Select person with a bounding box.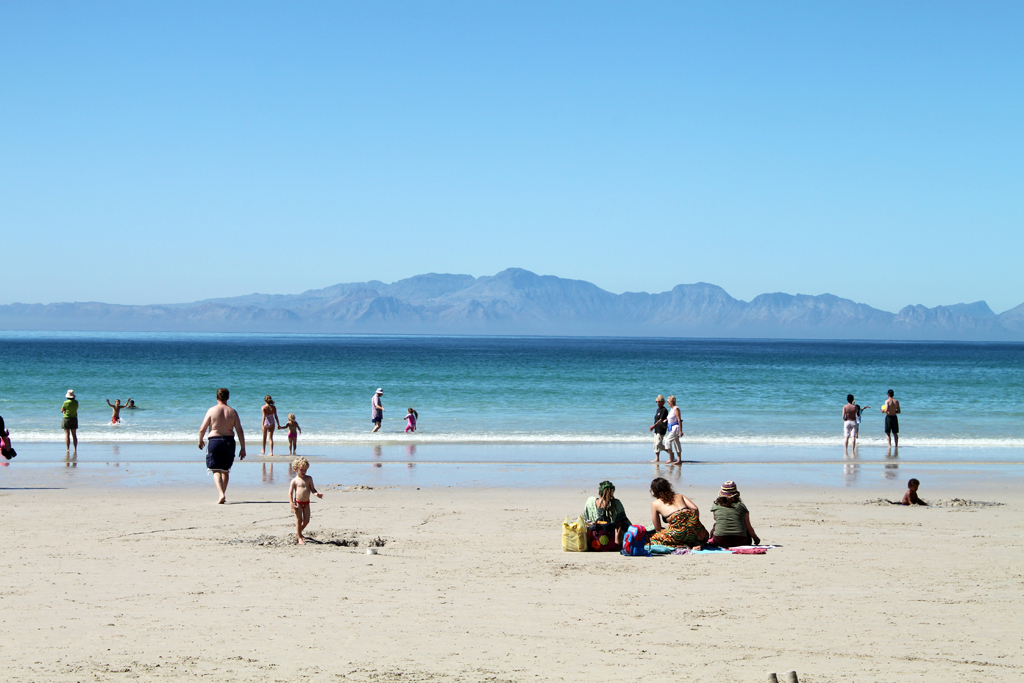
(x1=587, y1=475, x2=631, y2=556).
